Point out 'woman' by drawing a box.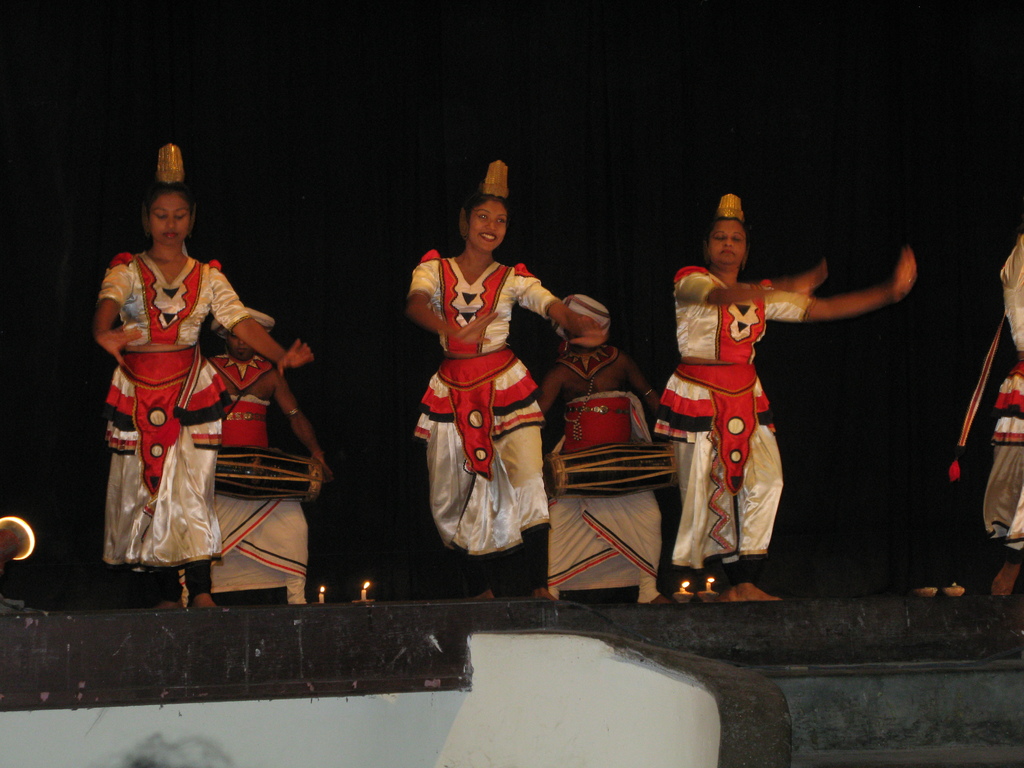
<bbox>668, 214, 911, 600</bbox>.
